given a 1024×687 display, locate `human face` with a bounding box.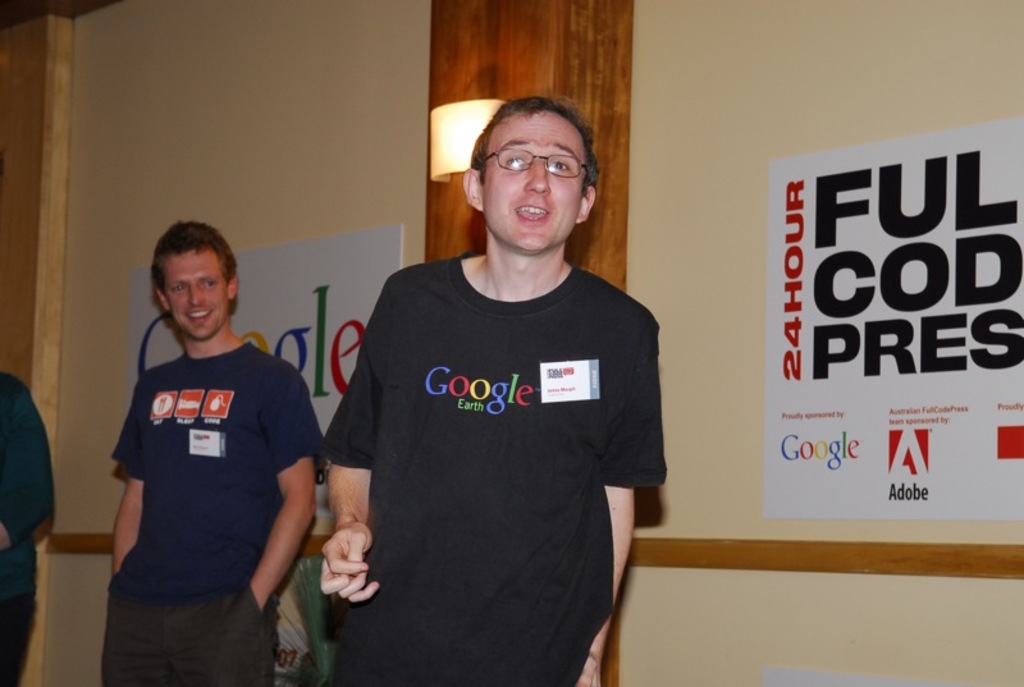
Located: locate(159, 252, 224, 340).
